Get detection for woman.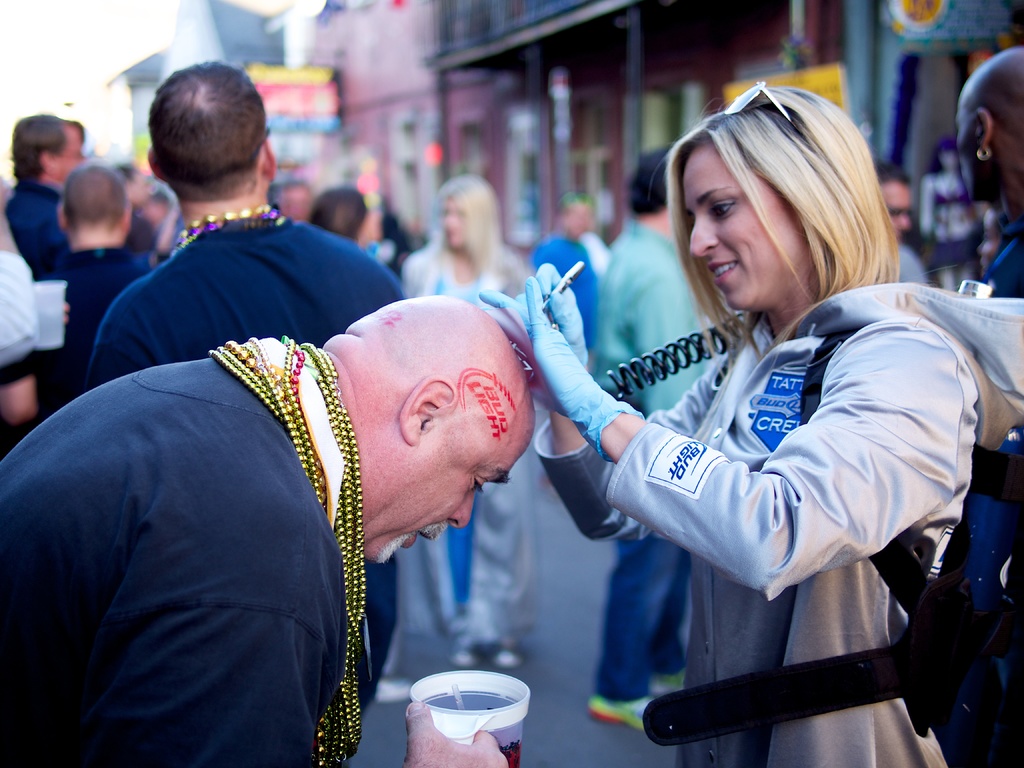
Detection: <bbox>541, 100, 963, 767</bbox>.
